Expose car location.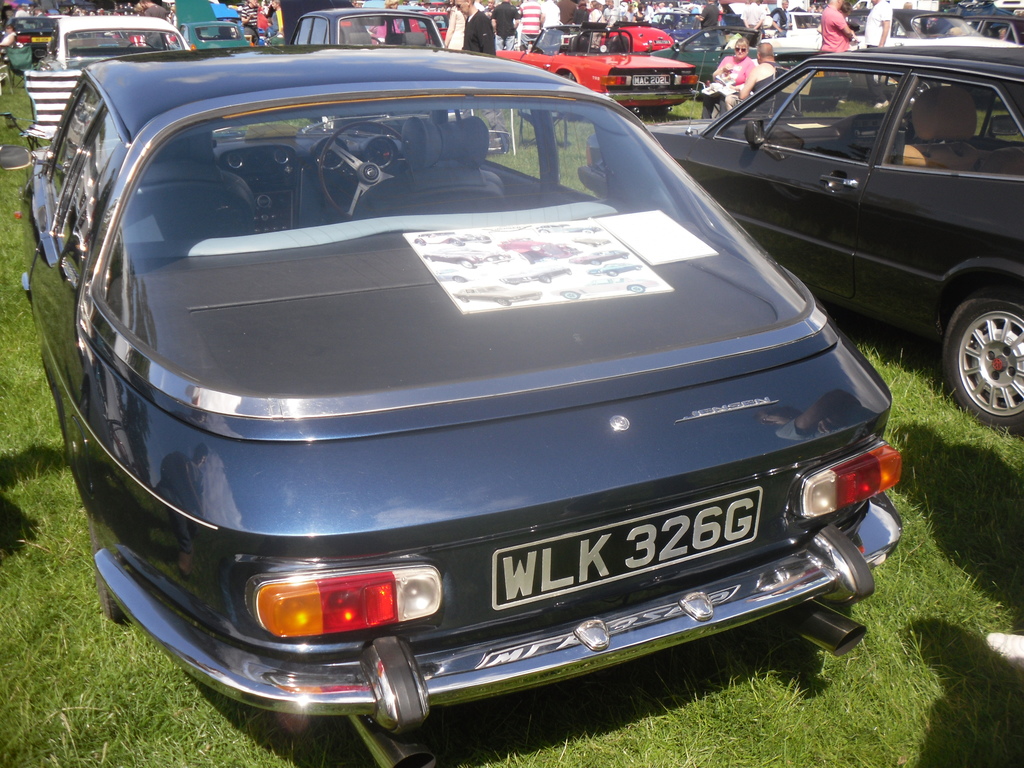
Exposed at detection(292, 13, 454, 119).
